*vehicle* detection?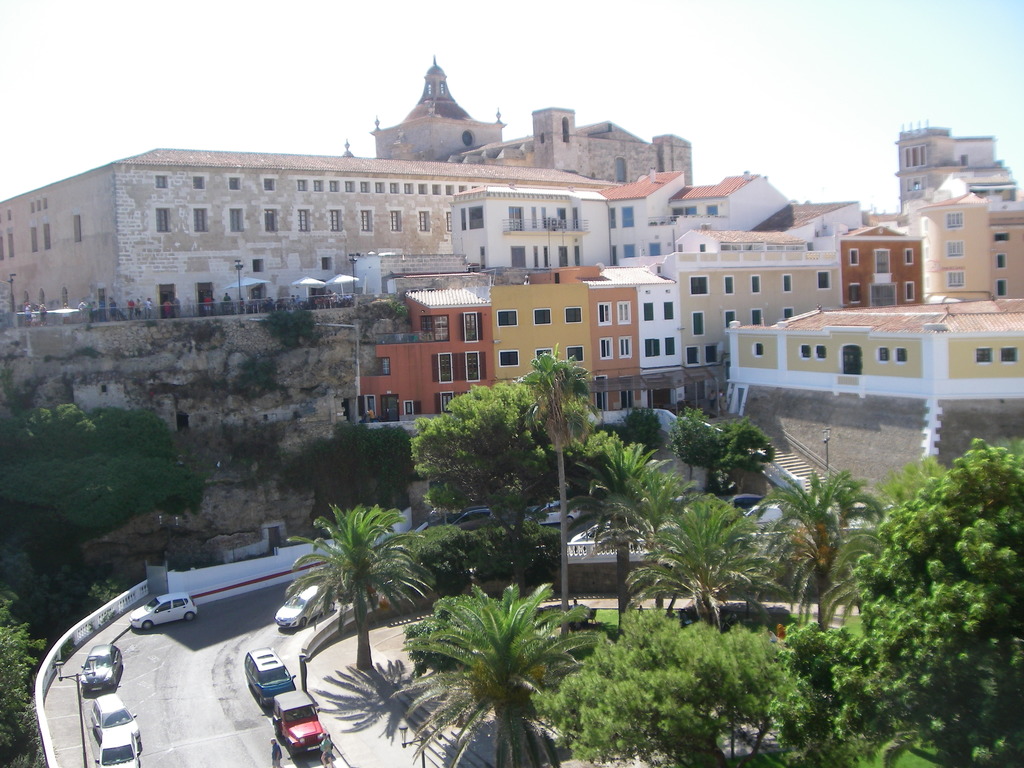
l=273, t=584, r=337, b=627
